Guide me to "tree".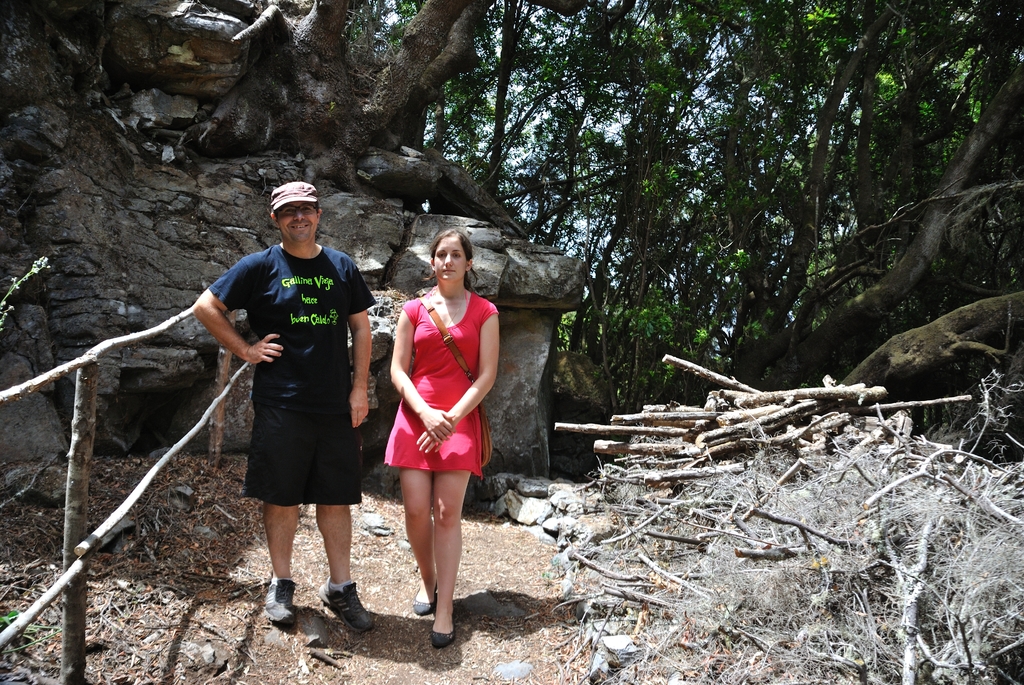
Guidance: [x1=714, y1=1, x2=1023, y2=451].
